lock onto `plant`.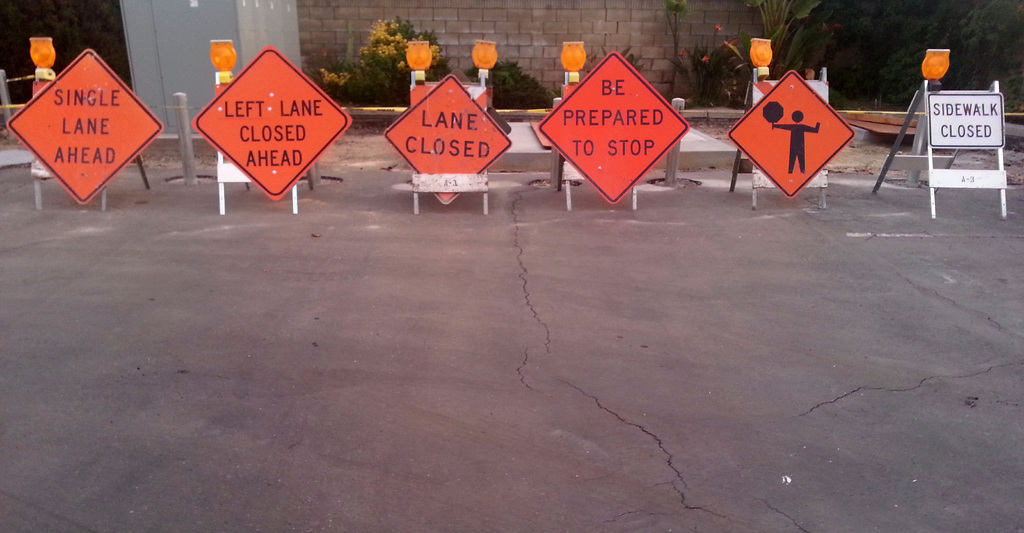
Locked: left=318, top=54, right=376, bottom=101.
